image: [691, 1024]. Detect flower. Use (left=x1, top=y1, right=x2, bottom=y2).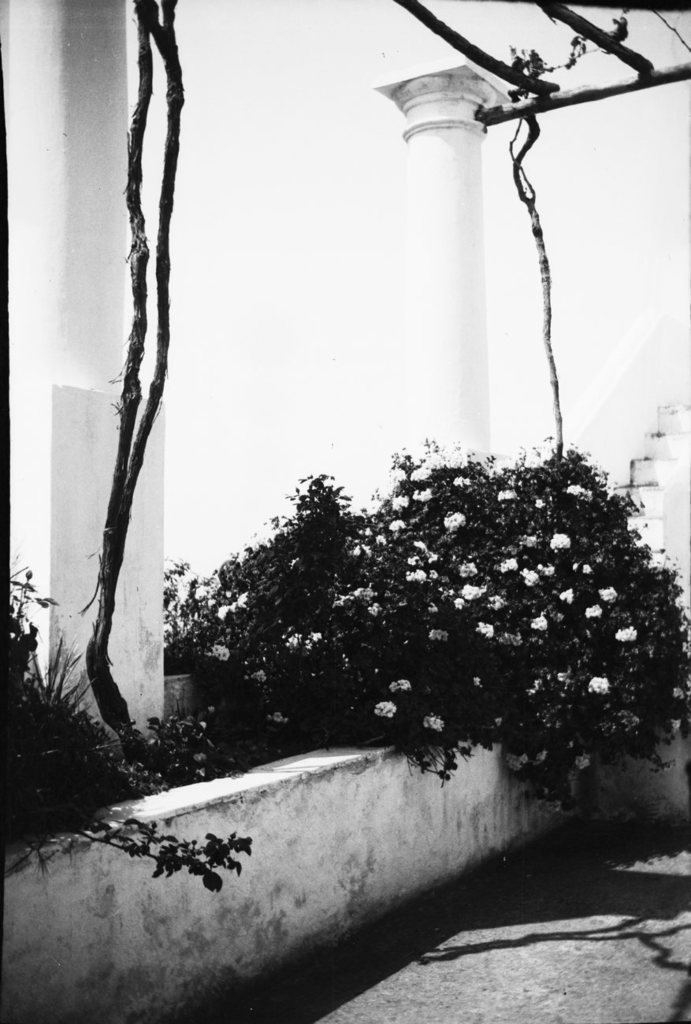
(left=250, top=673, right=269, bottom=685).
